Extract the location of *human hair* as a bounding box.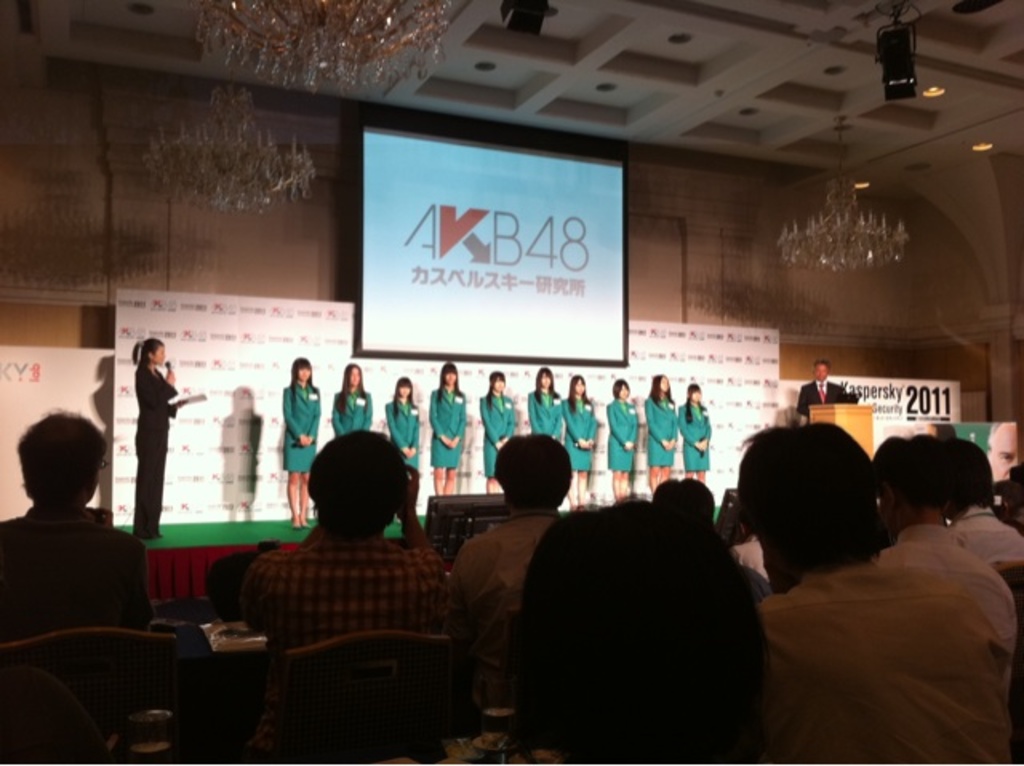
747:435:896:601.
